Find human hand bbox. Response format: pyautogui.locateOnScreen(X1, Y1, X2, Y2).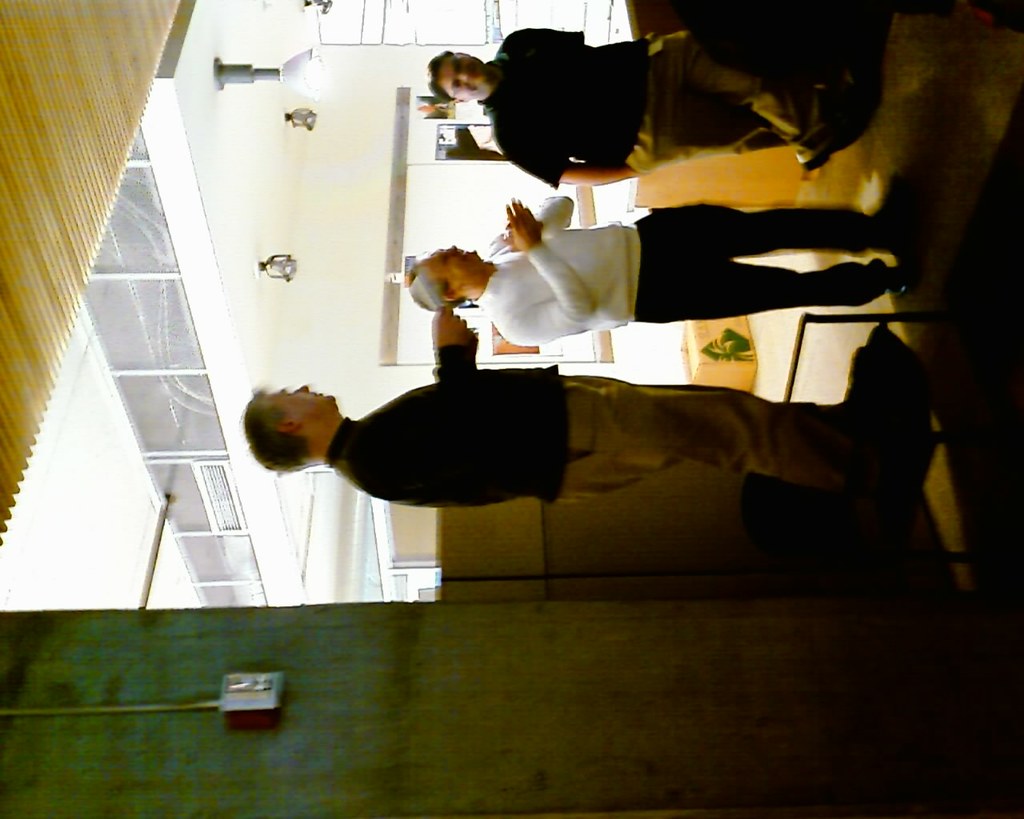
pyautogui.locateOnScreen(502, 219, 540, 246).
